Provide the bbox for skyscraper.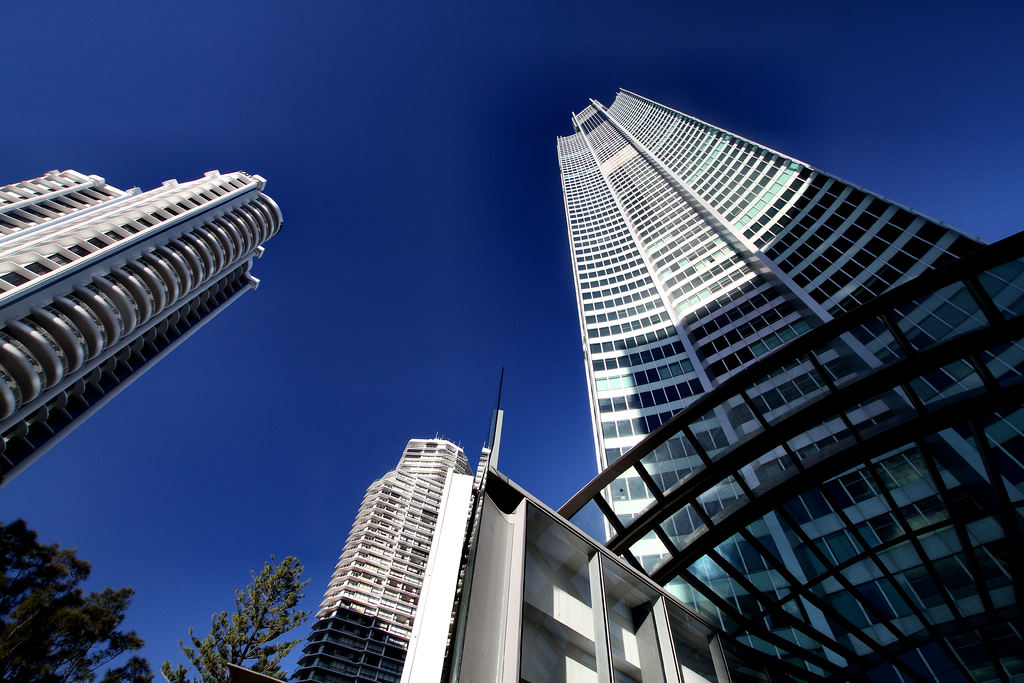
1:166:257:548.
